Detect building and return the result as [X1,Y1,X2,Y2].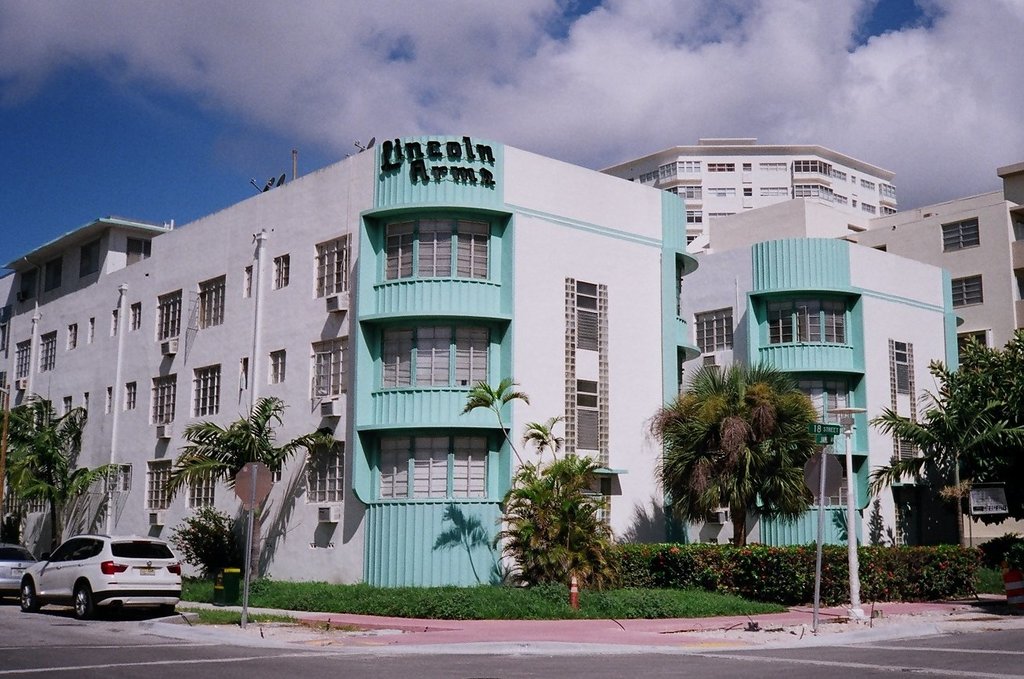
[594,133,889,259].
